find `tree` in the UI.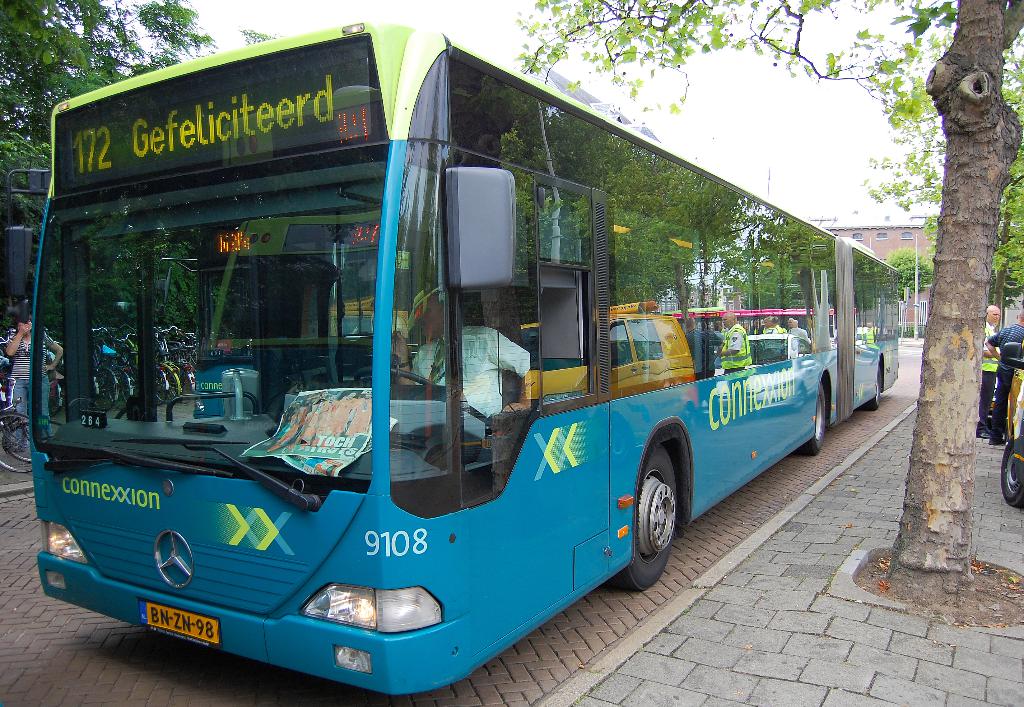
UI element at box(860, 3, 1021, 558).
